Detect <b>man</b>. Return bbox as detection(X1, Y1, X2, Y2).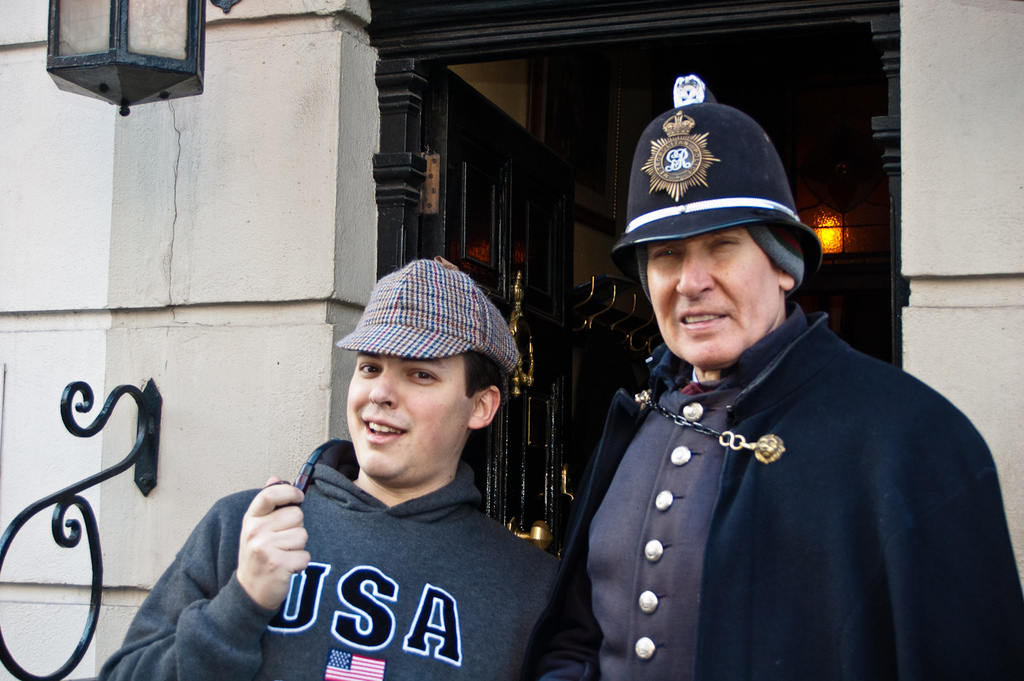
detection(102, 256, 565, 680).
